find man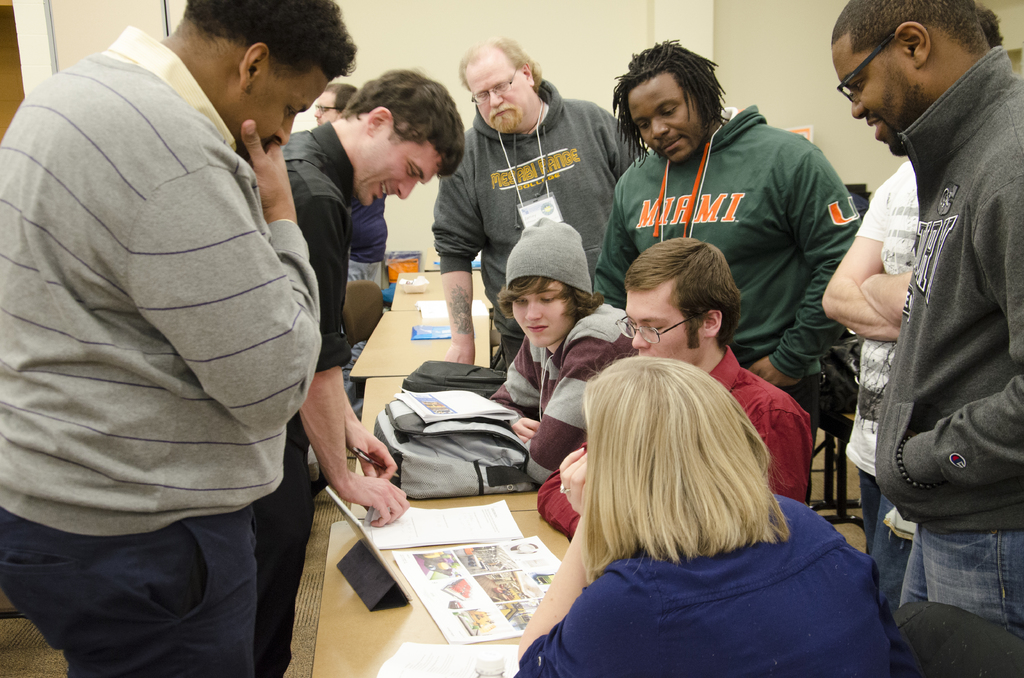
[590, 39, 861, 452]
